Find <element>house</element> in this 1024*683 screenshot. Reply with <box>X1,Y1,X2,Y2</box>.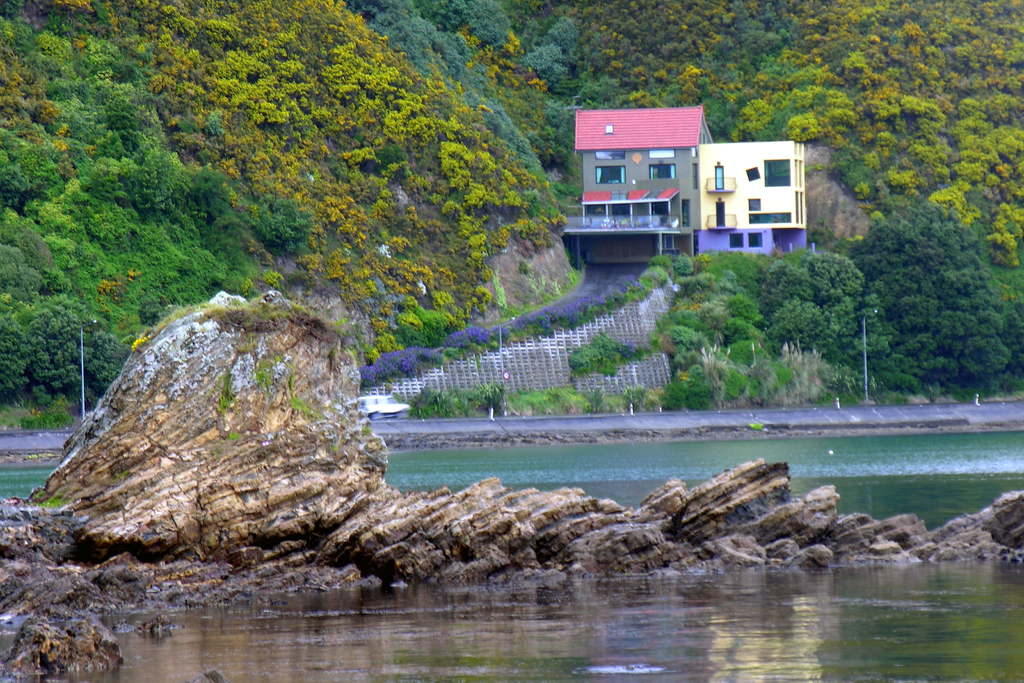
<box>696,138,811,255</box>.
